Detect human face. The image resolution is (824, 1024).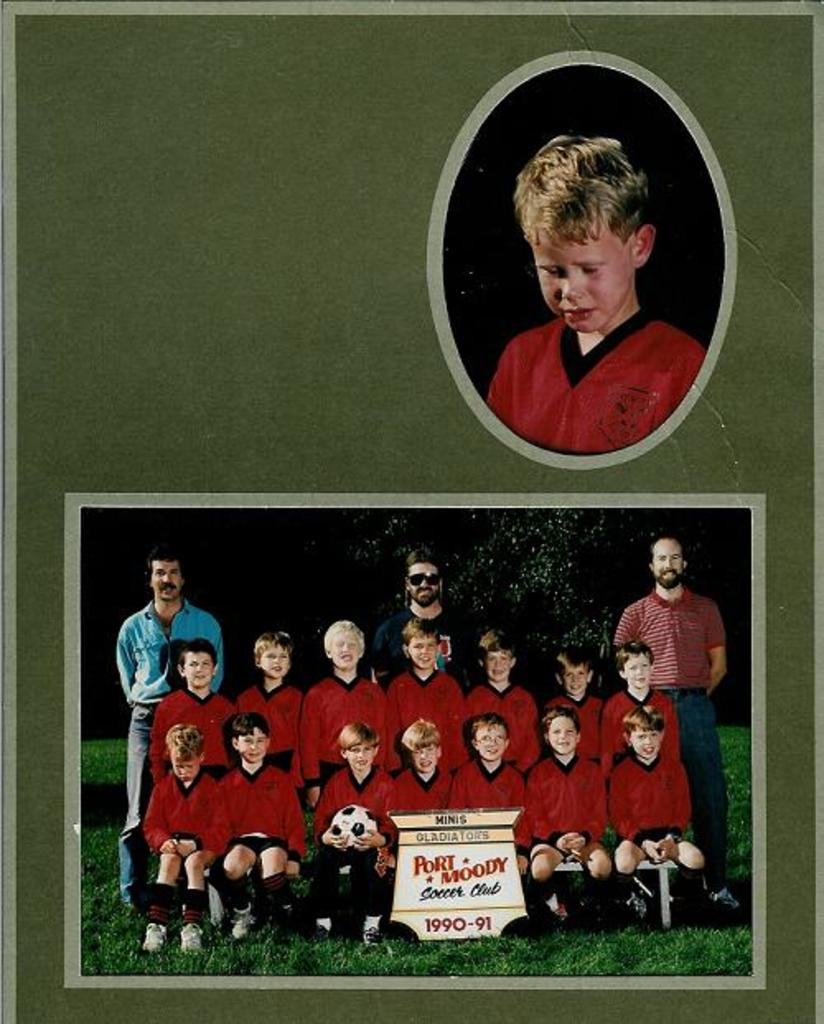
407, 562, 443, 605.
